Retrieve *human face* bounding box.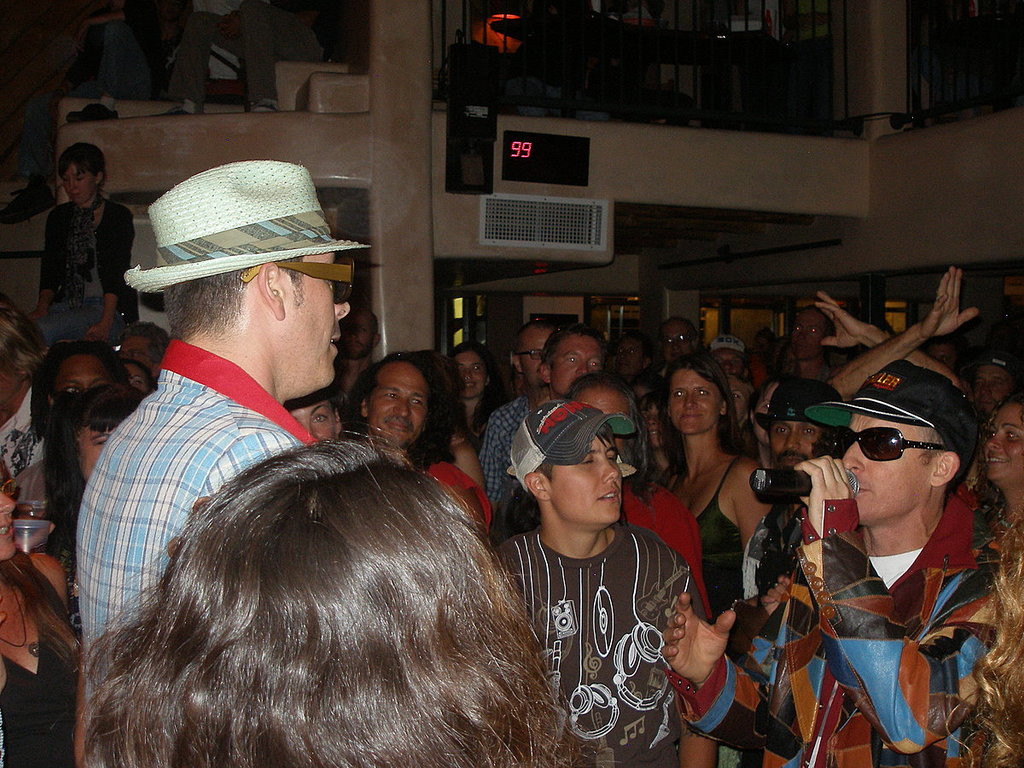
Bounding box: (54,352,117,398).
